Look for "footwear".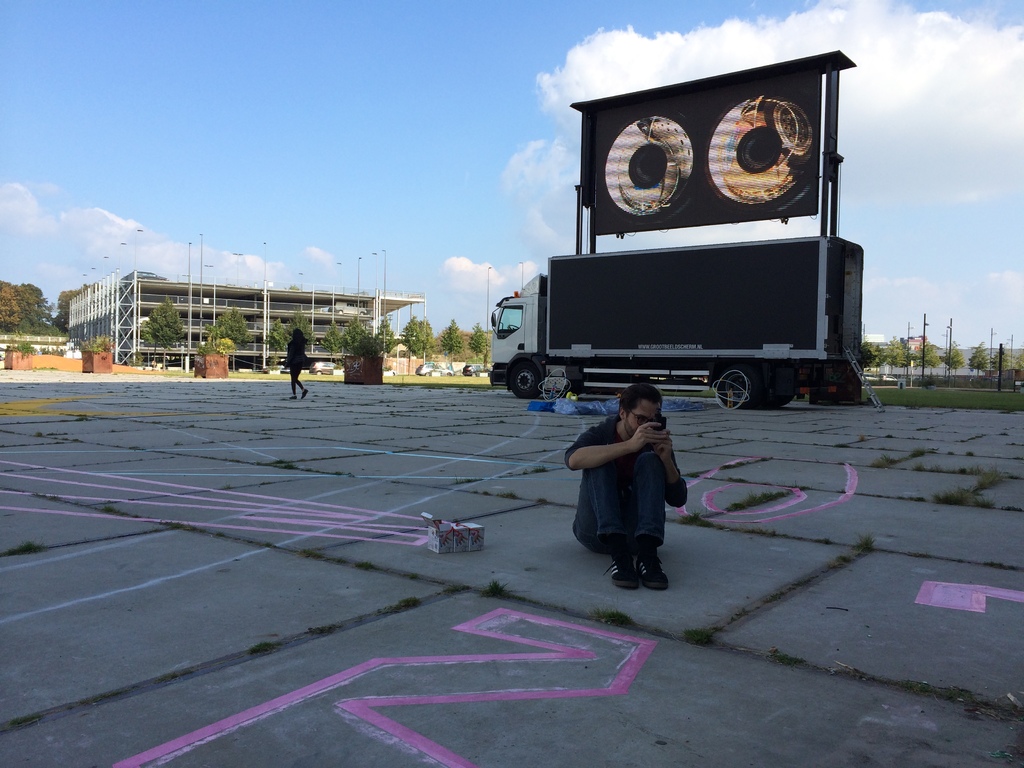
Found: [639,546,668,590].
